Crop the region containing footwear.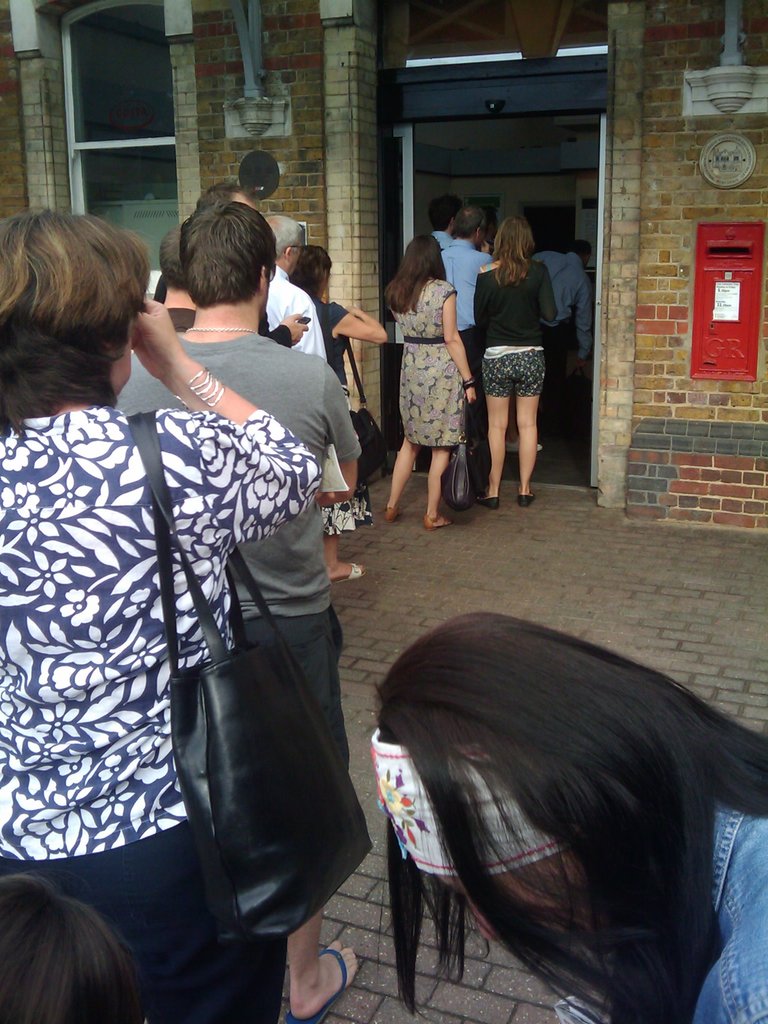
Crop region: bbox=[474, 490, 500, 509].
